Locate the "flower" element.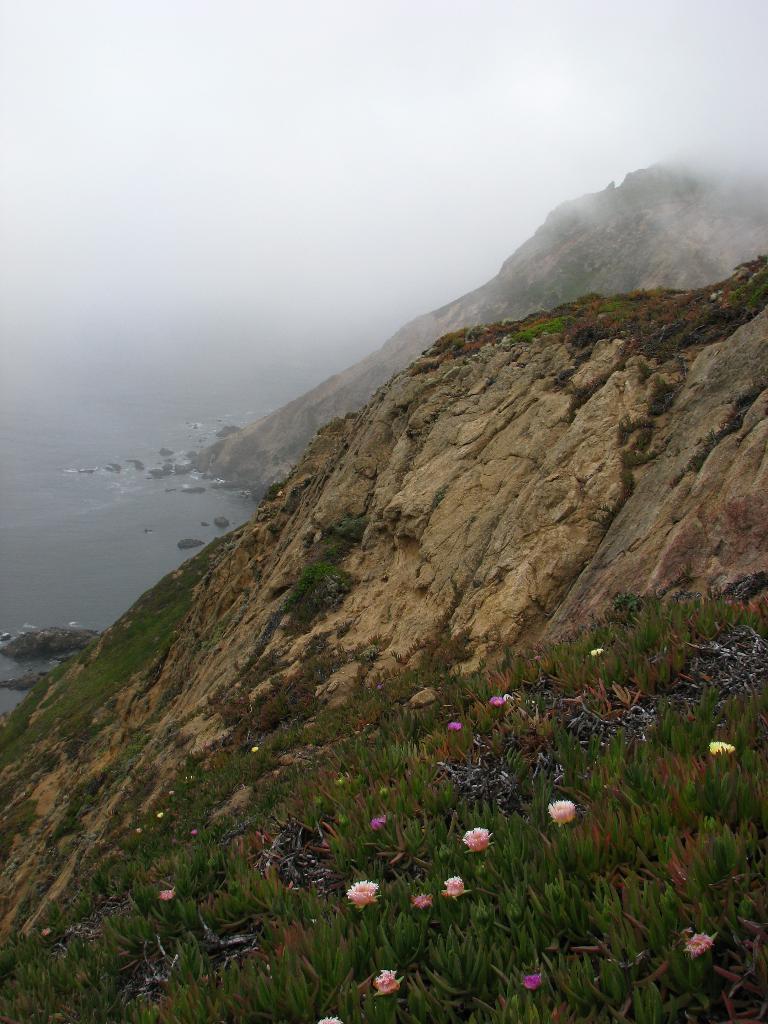
Element bbox: detection(463, 826, 492, 850).
